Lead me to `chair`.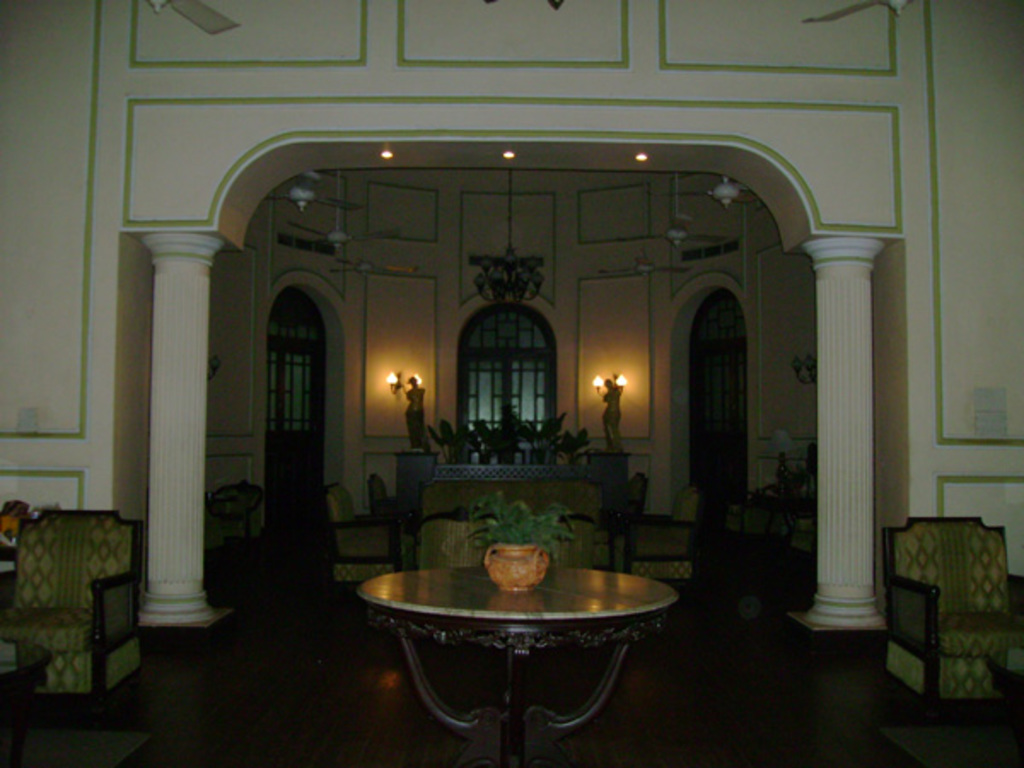
Lead to [365, 471, 416, 565].
